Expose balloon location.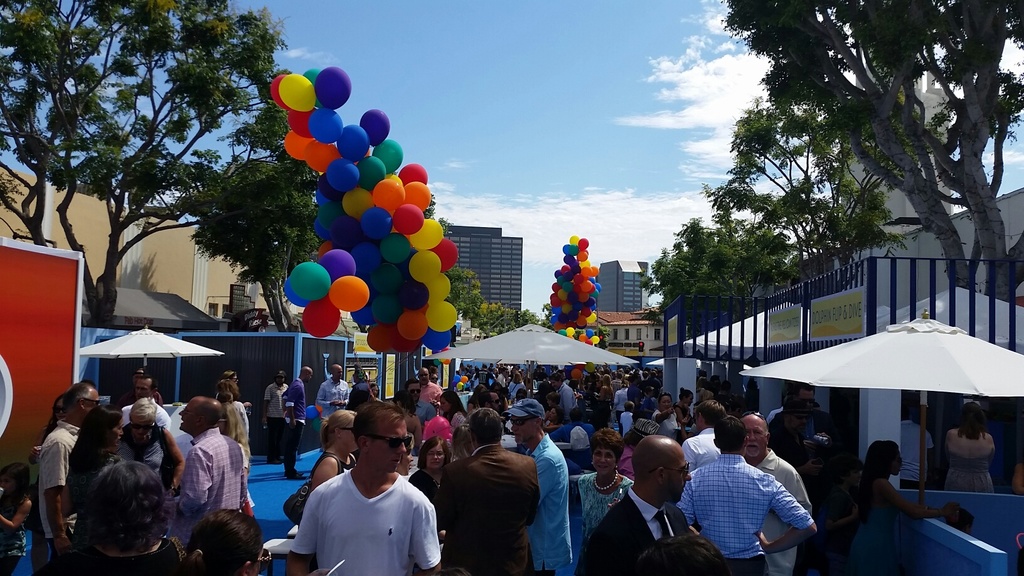
Exposed at select_region(353, 239, 383, 280).
